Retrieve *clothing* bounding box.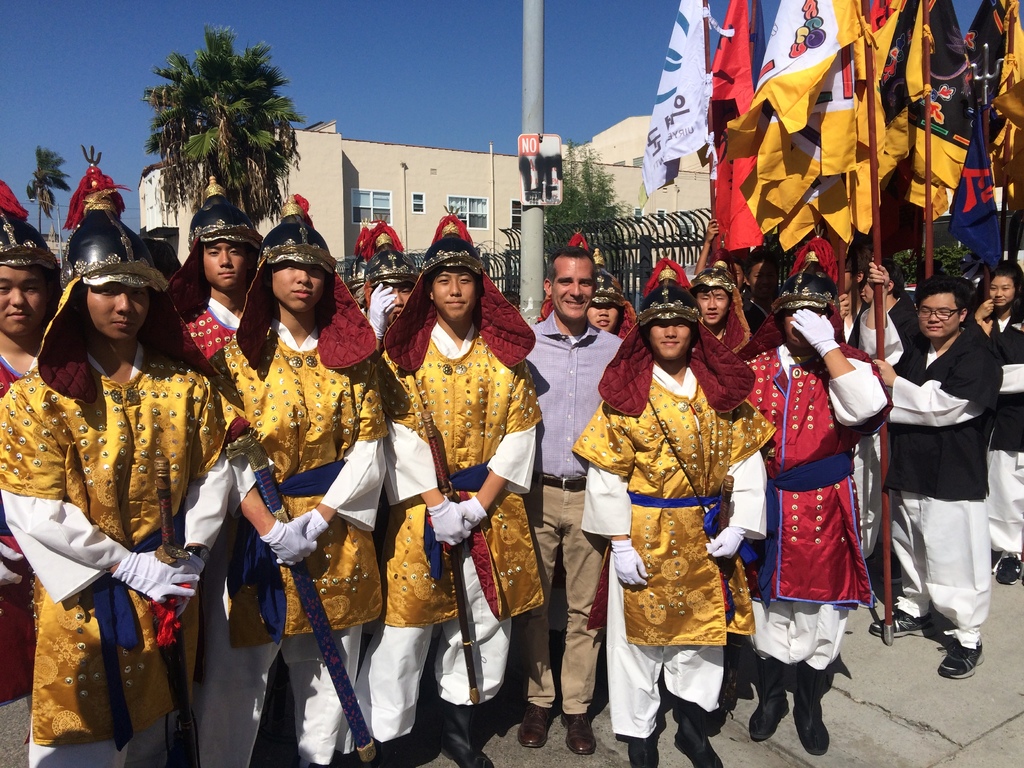
Bounding box: crop(985, 314, 1023, 552).
